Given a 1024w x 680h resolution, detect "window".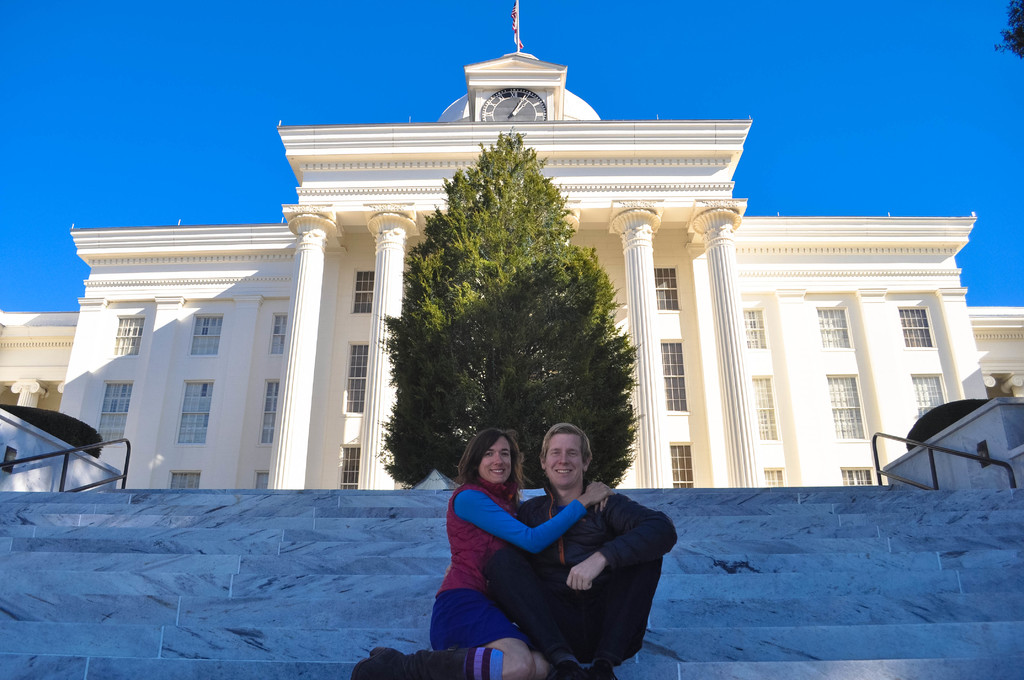
select_region(345, 339, 371, 418).
